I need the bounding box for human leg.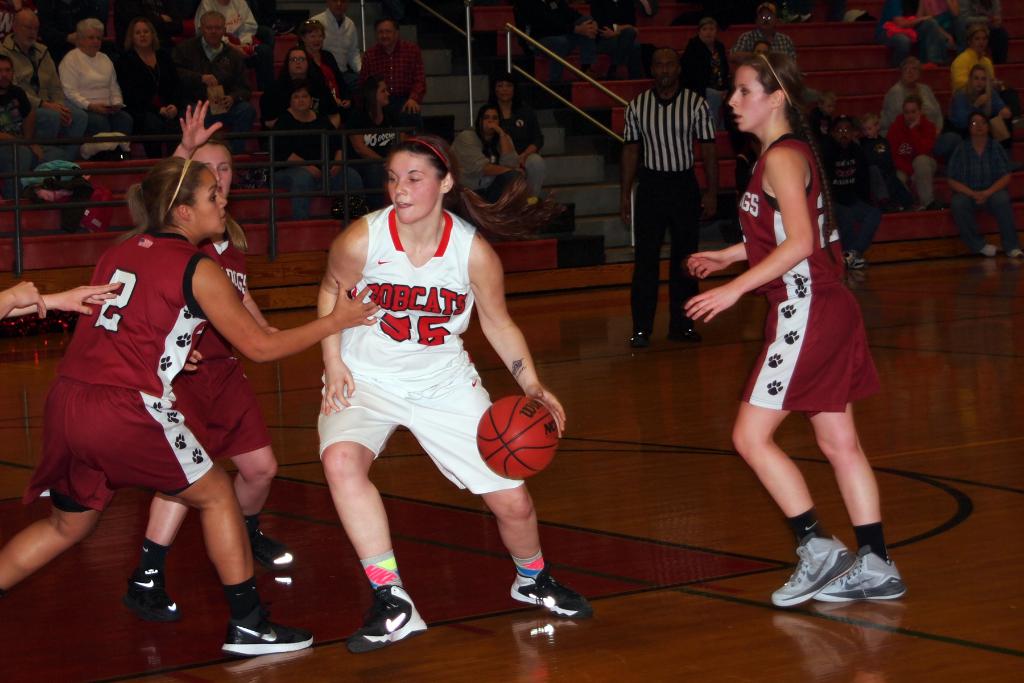
Here it is: [x1=728, y1=307, x2=848, y2=606].
